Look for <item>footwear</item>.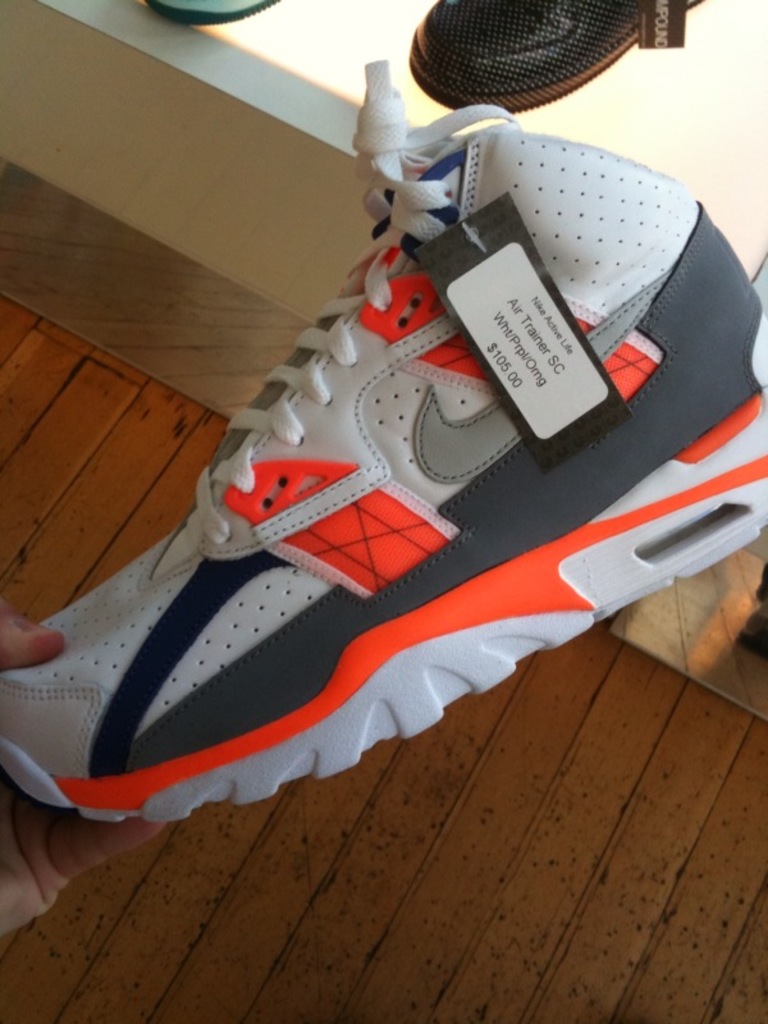
Found: locate(407, 0, 710, 115).
